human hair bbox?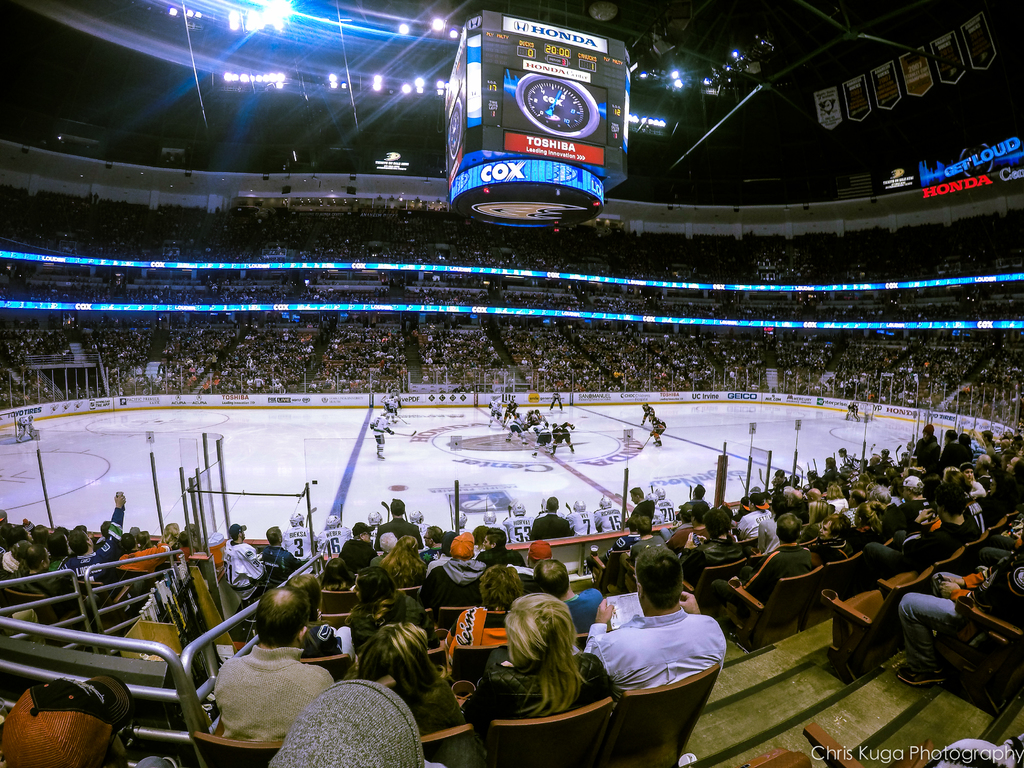
detection(136, 529, 150, 548)
